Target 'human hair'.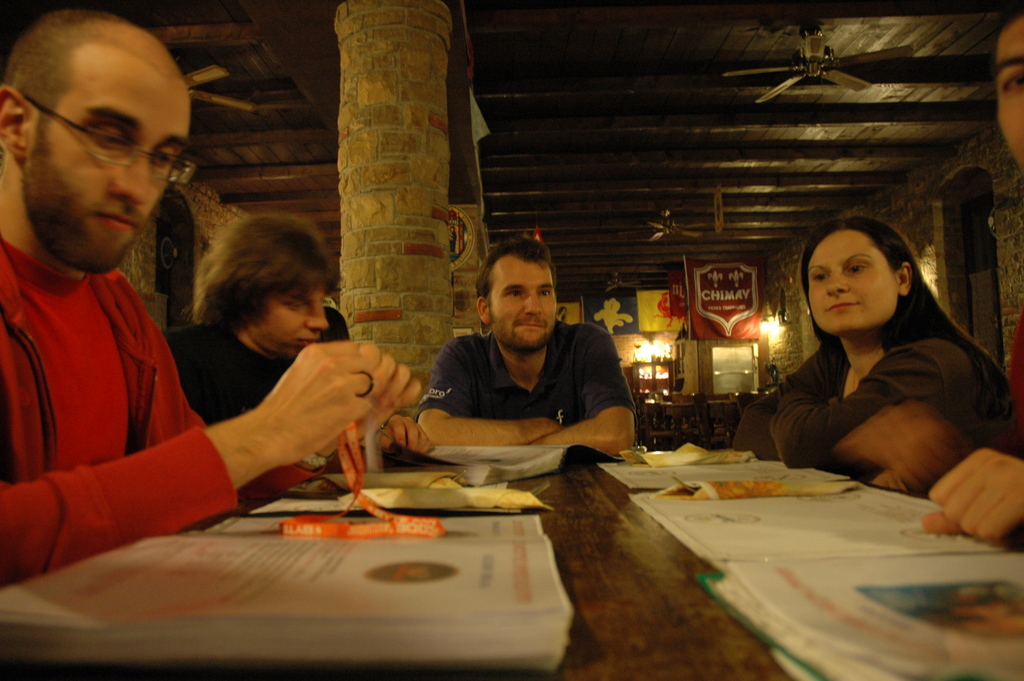
Target region: [x1=4, y1=6, x2=193, y2=132].
